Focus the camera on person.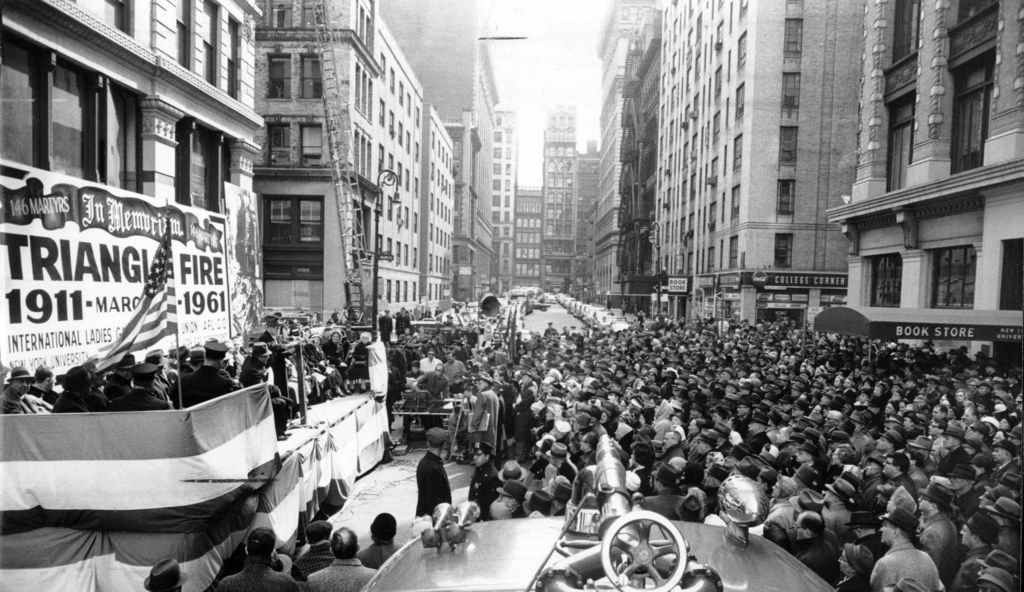
Focus region: 308/527/377/591.
